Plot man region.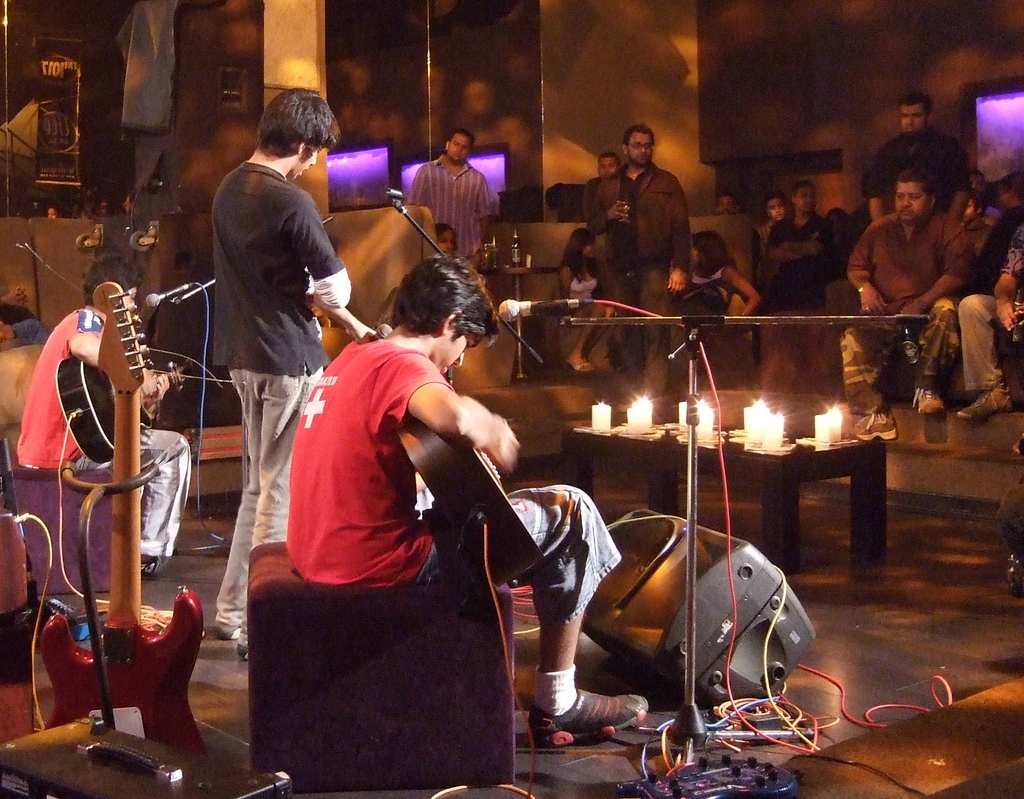
Plotted at (x1=957, y1=222, x2=1023, y2=421).
